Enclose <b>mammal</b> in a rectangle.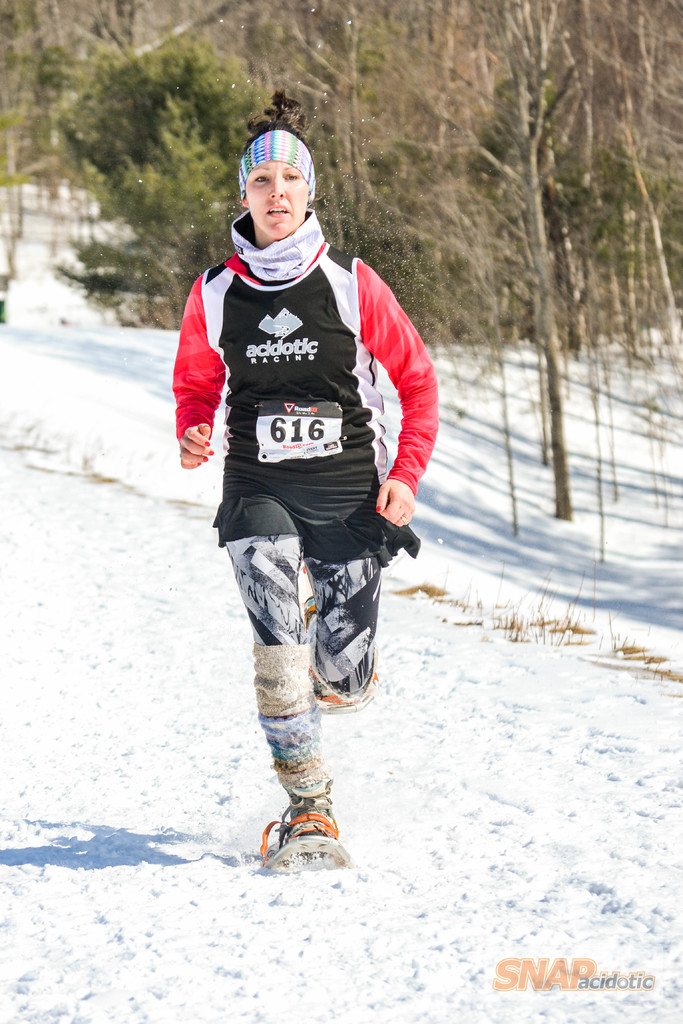
crop(164, 166, 435, 812).
